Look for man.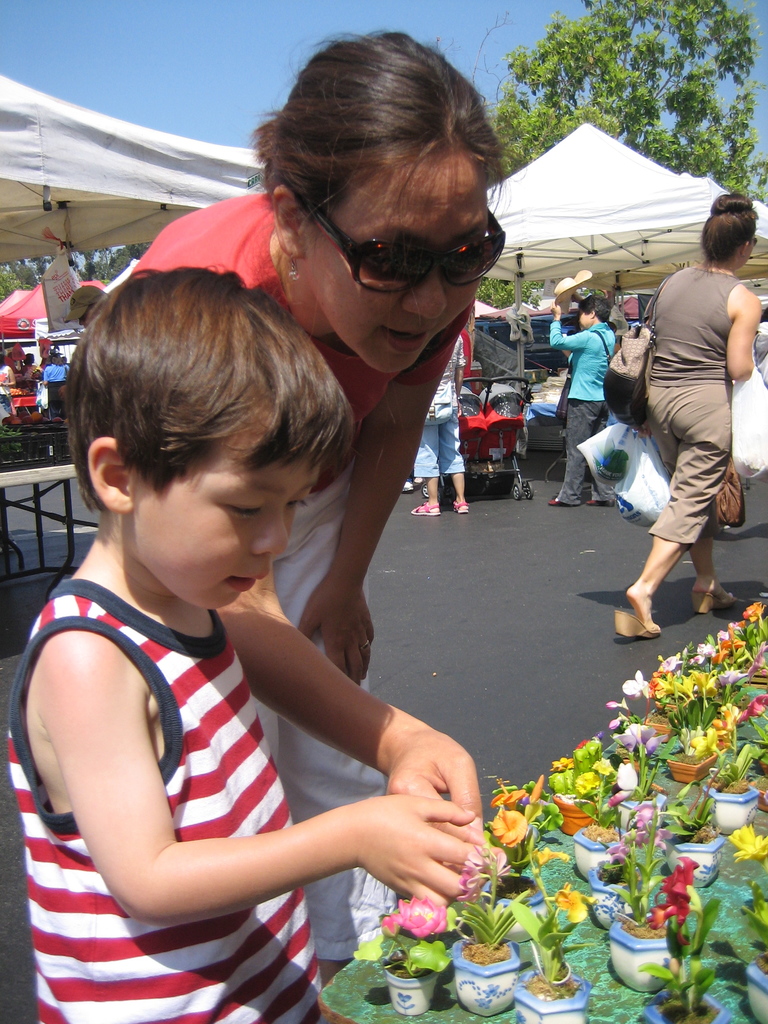
Found: (410,323,474,515).
